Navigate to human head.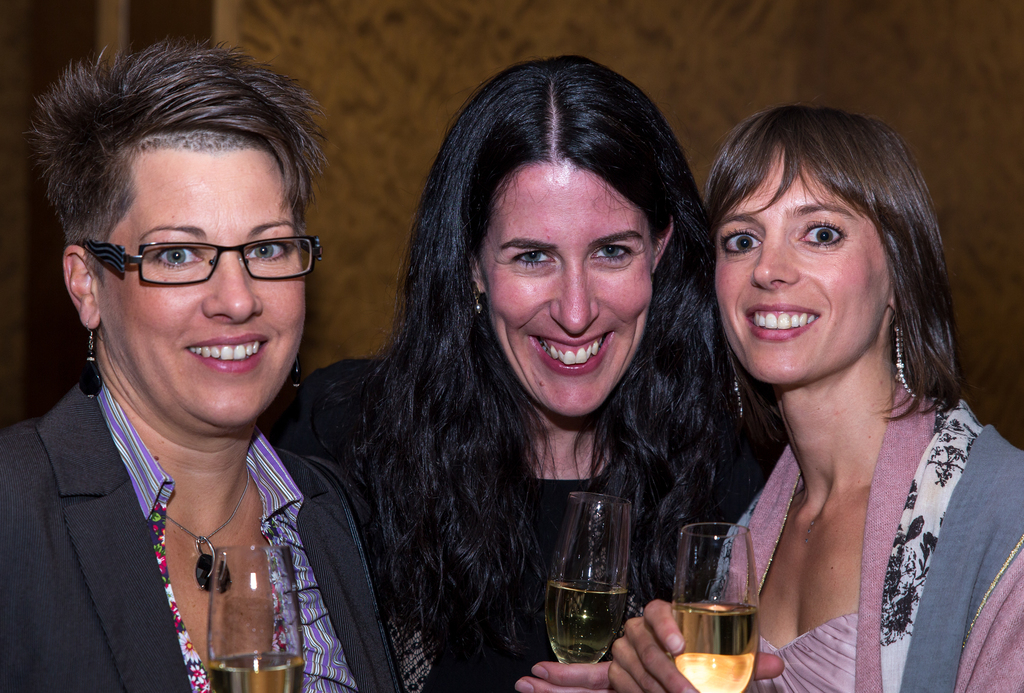
Navigation target: rect(407, 53, 705, 428).
